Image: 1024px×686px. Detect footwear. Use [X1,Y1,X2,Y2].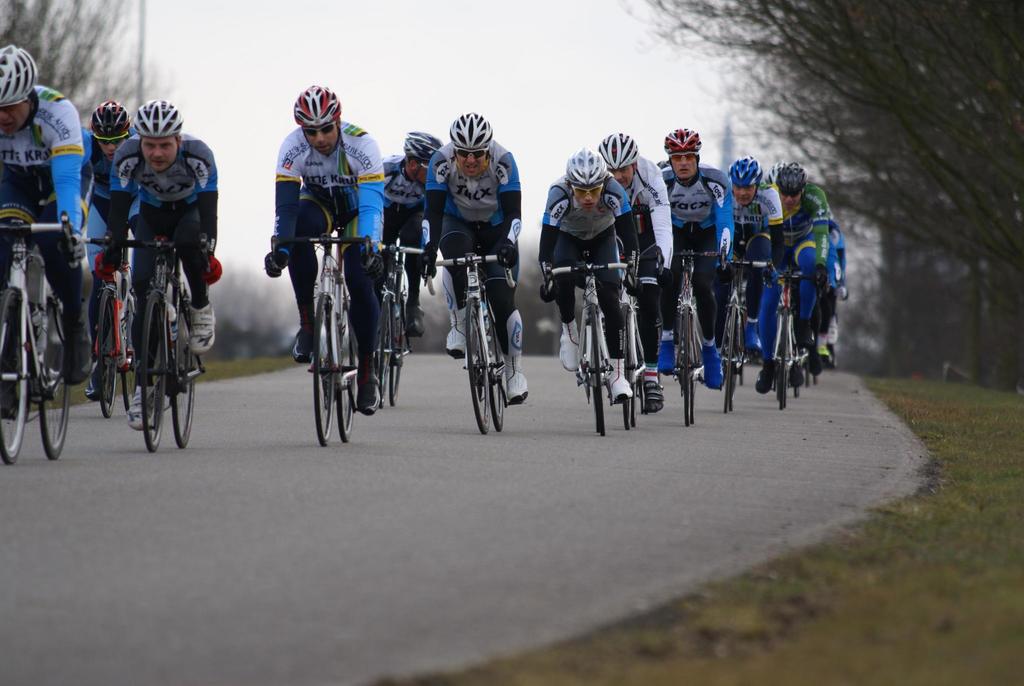
[787,355,803,388].
